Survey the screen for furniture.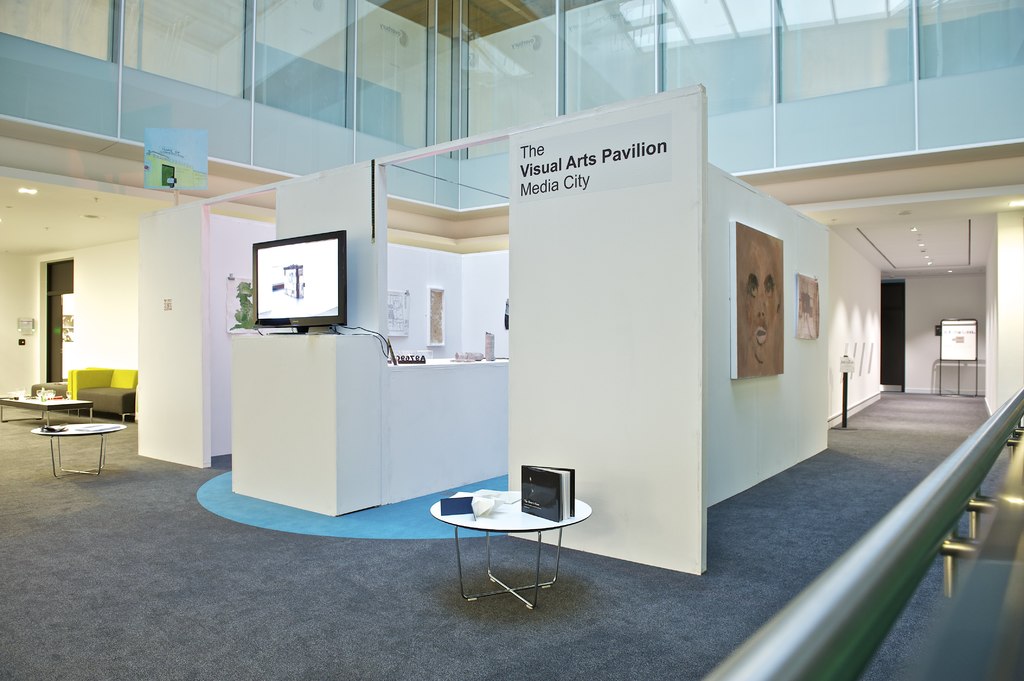
Survey found: bbox(429, 490, 591, 616).
